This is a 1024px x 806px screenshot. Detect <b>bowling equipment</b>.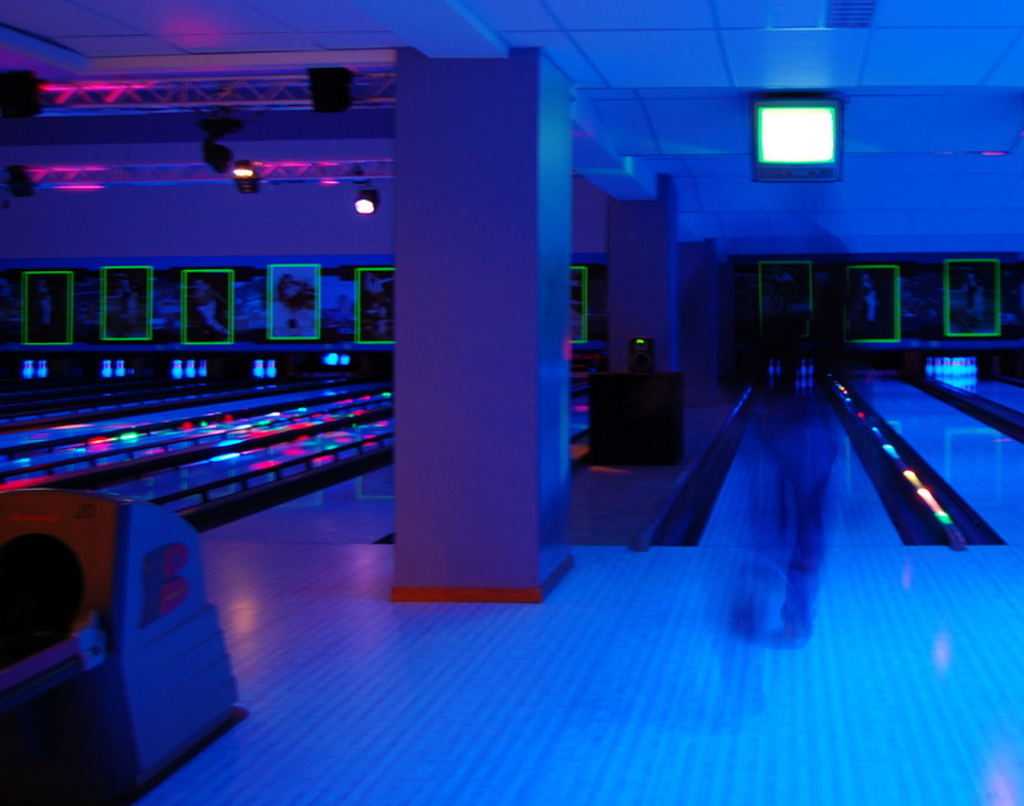
box(186, 354, 197, 380).
